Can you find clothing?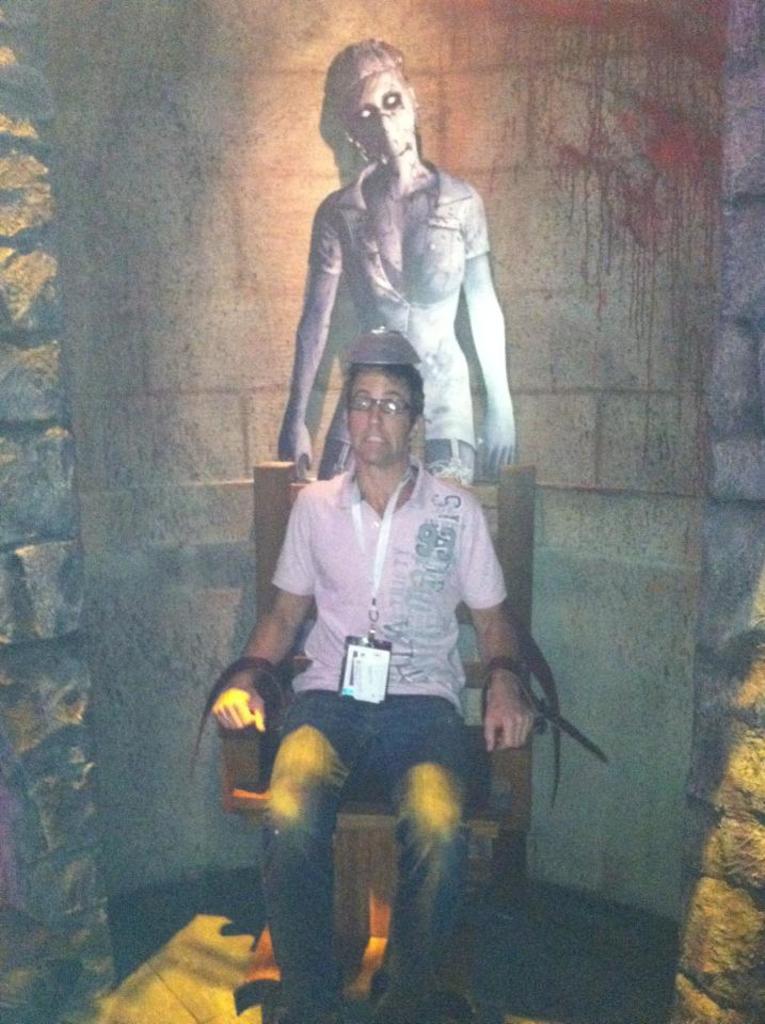
Yes, bounding box: x1=256, y1=464, x2=514, y2=1023.
